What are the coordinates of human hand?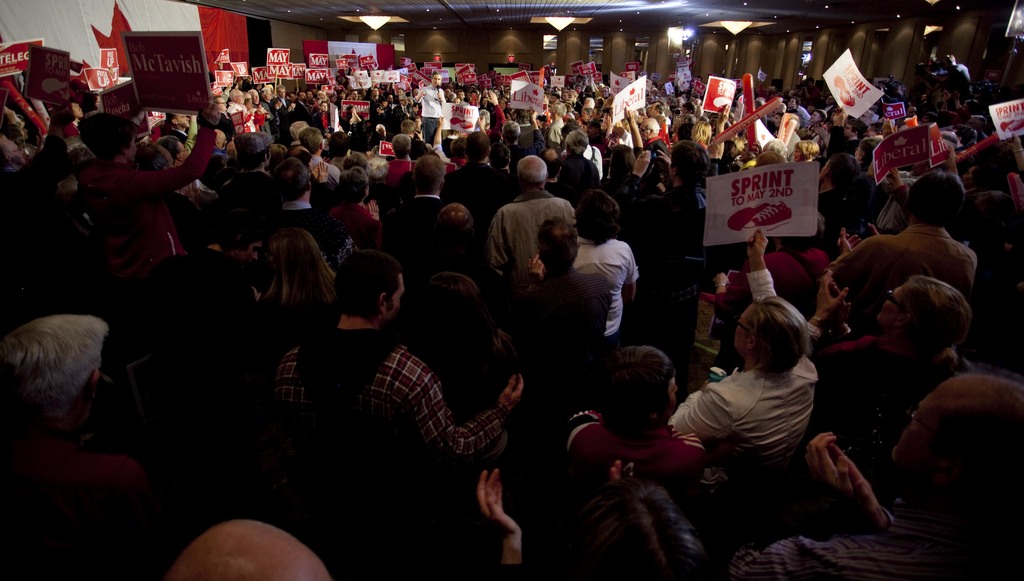
left=286, top=105, right=292, bottom=115.
